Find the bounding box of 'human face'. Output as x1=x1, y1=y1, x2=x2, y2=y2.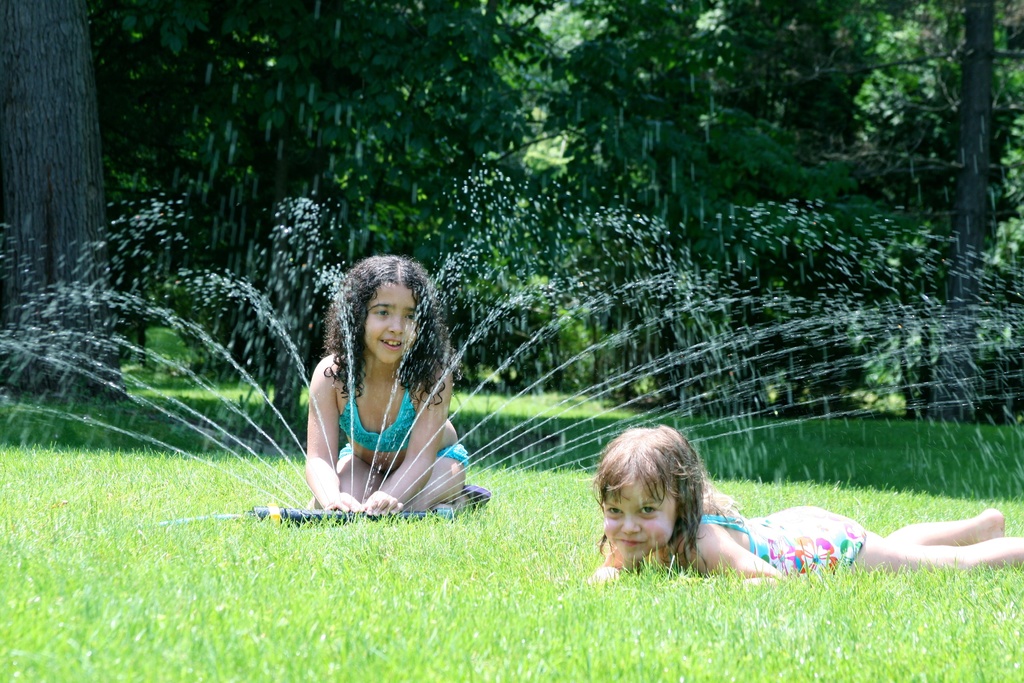
x1=361, y1=275, x2=422, y2=362.
